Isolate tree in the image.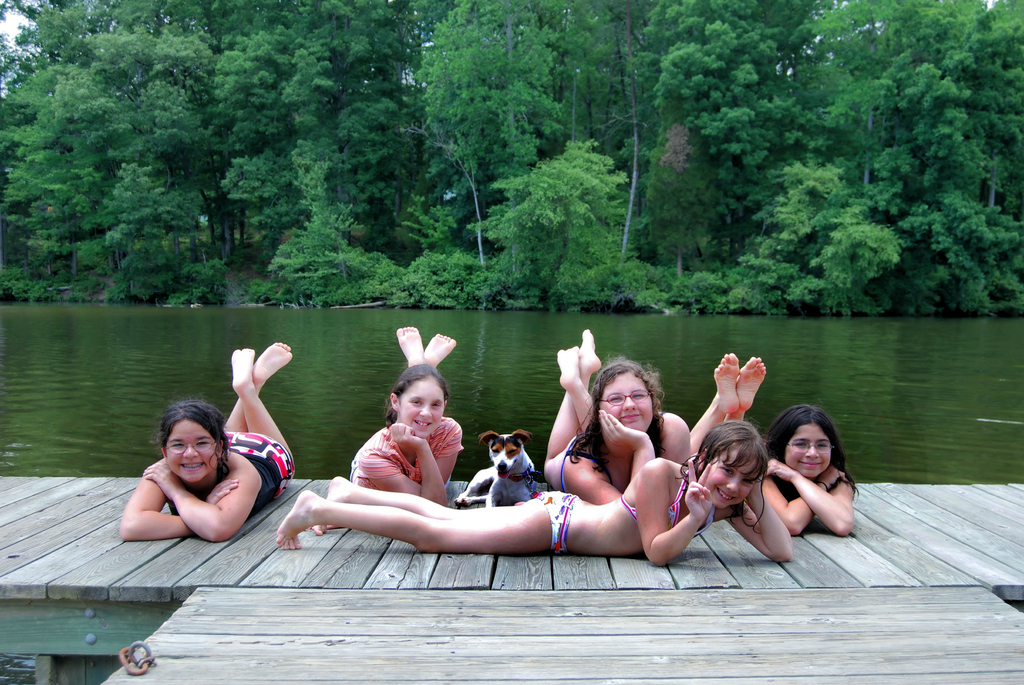
Isolated region: (left=479, top=125, right=641, bottom=289).
